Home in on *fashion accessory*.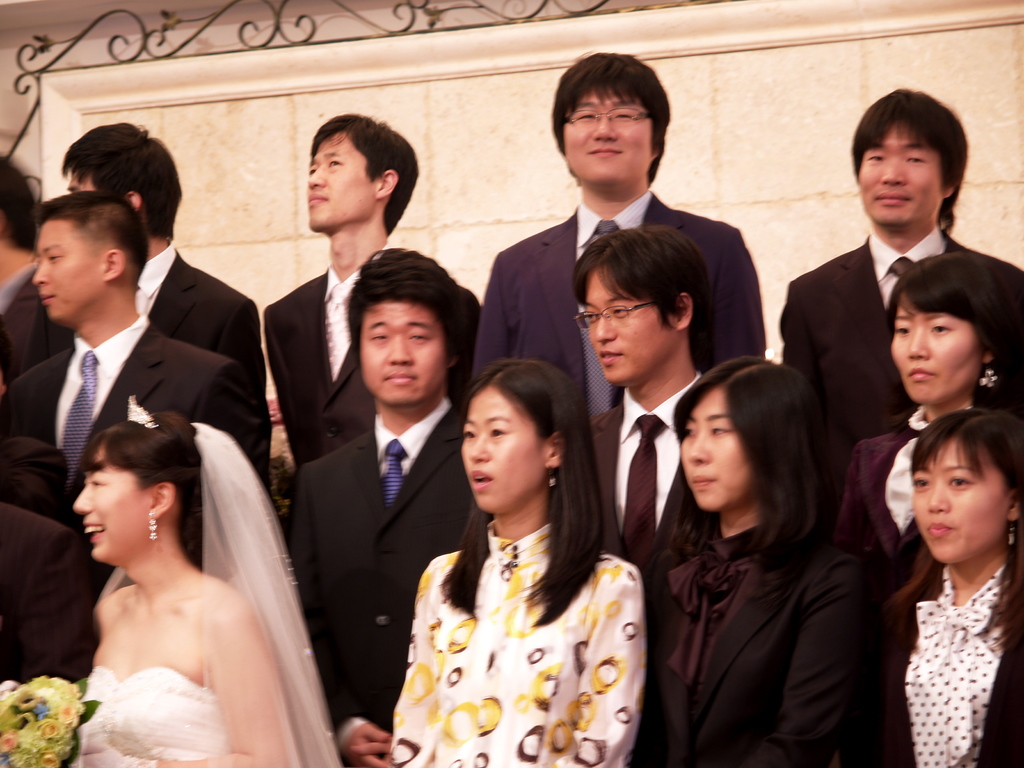
Homed in at crop(545, 465, 556, 491).
